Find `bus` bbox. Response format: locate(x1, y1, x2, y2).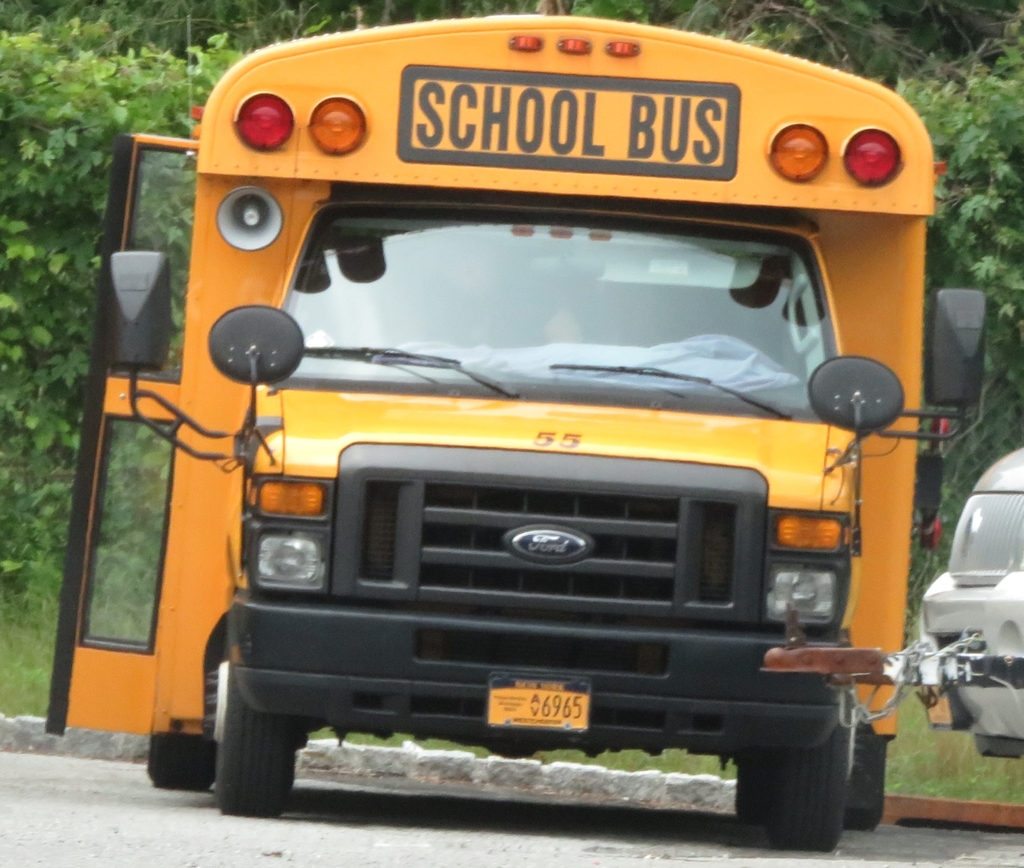
locate(42, 14, 996, 858).
